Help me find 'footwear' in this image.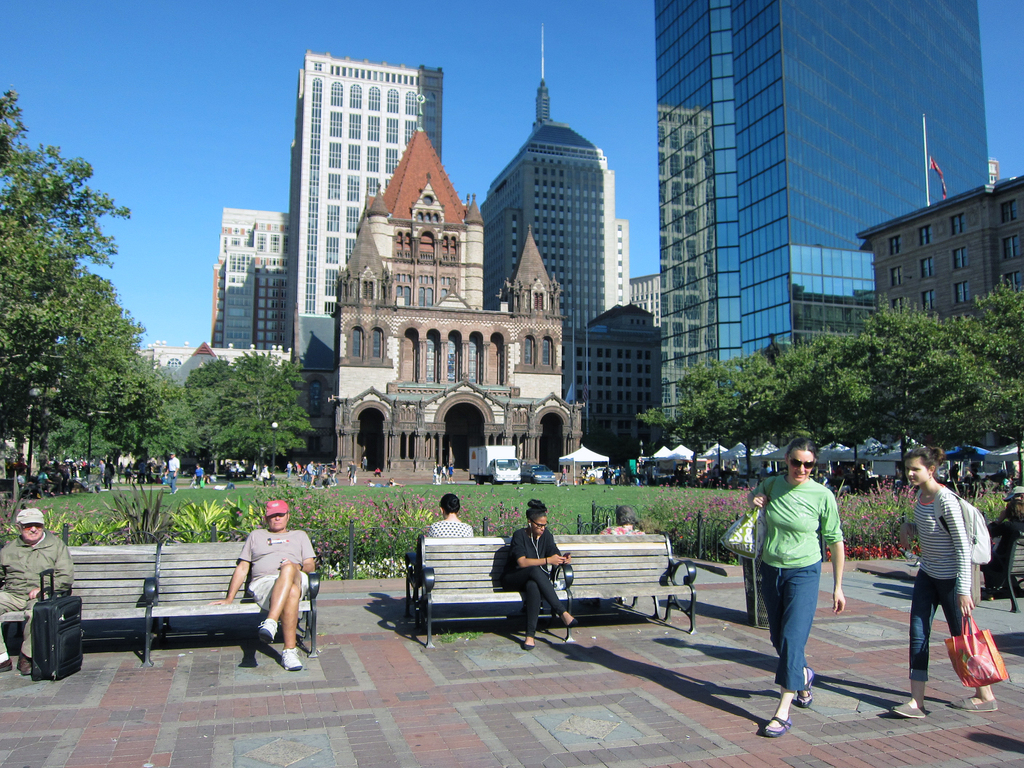
Found it: [x1=525, y1=640, x2=538, y2=651].
